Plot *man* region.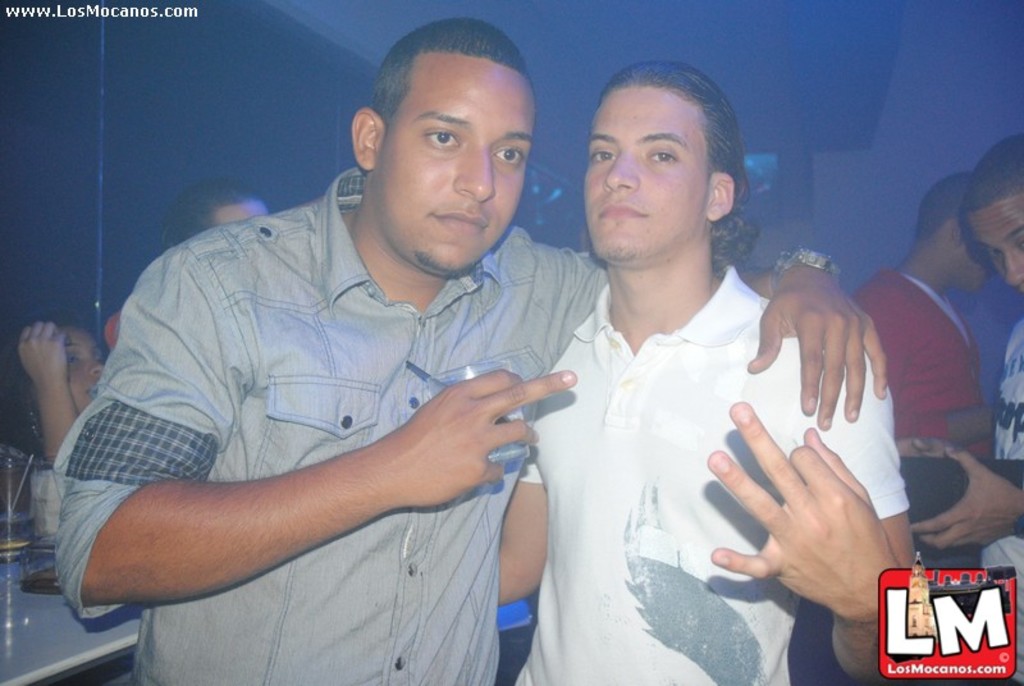
Plotted at (left=61, top=20, right=878, bottom=685).
